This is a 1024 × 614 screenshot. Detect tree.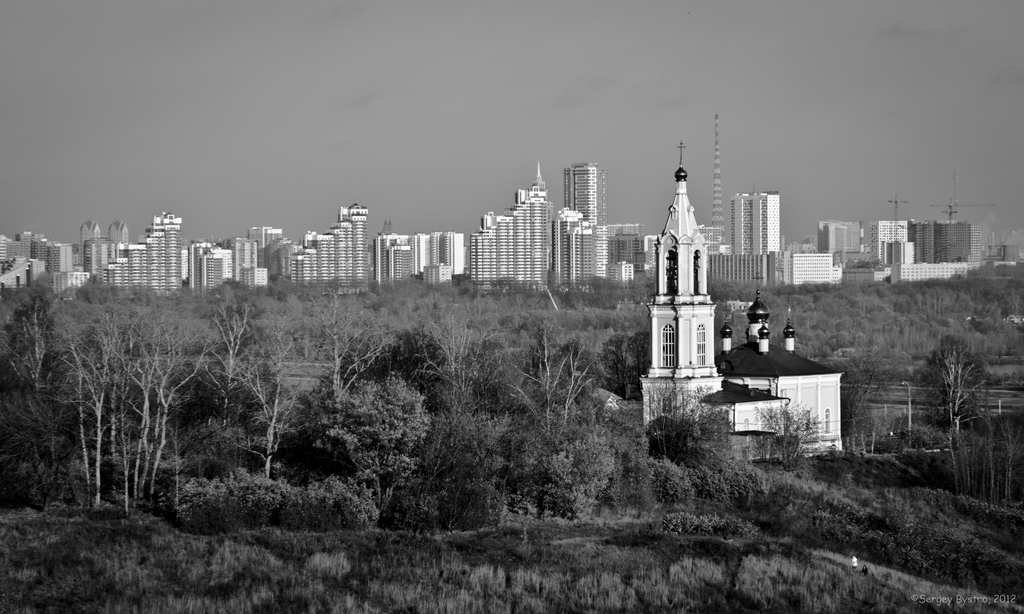
[924, 320, 1000, 441].
